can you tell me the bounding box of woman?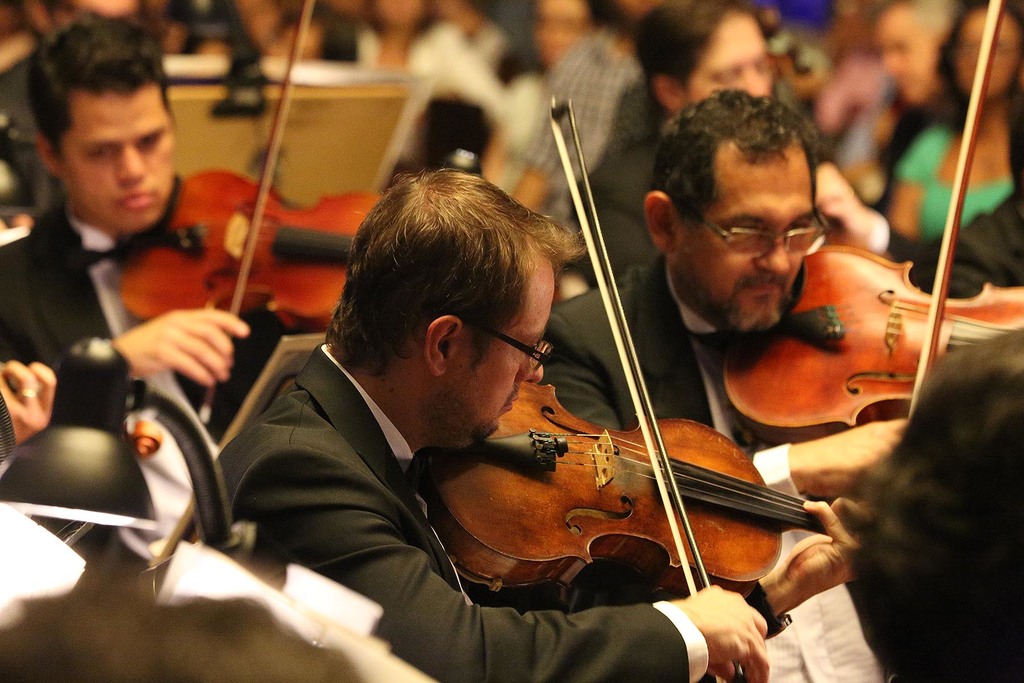
bbox=(892, 0, 1023, 257).
